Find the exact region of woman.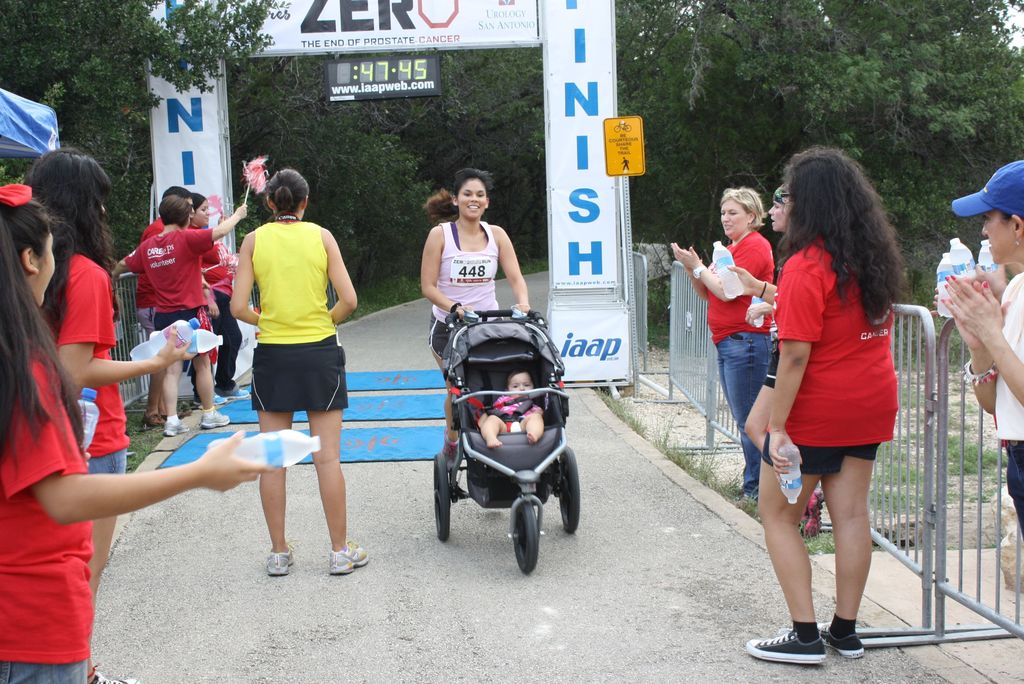
Exact region: <box>672,188,776,494</box>.
